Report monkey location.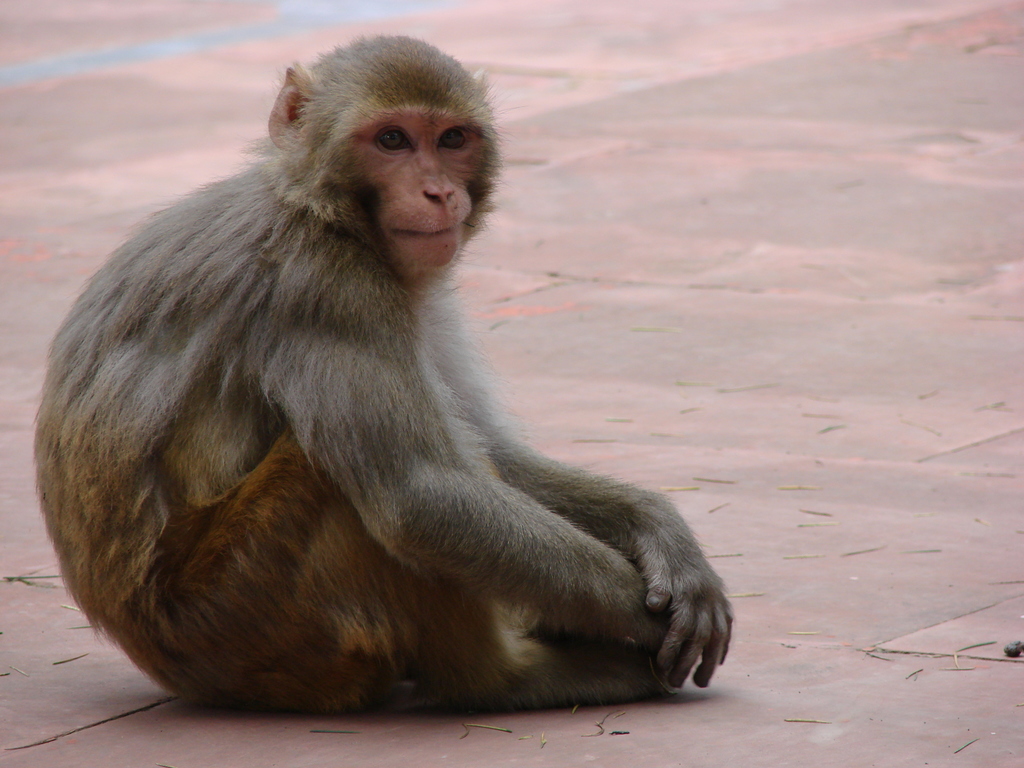
Report: <region>36, 35, 733, 710</region>.
